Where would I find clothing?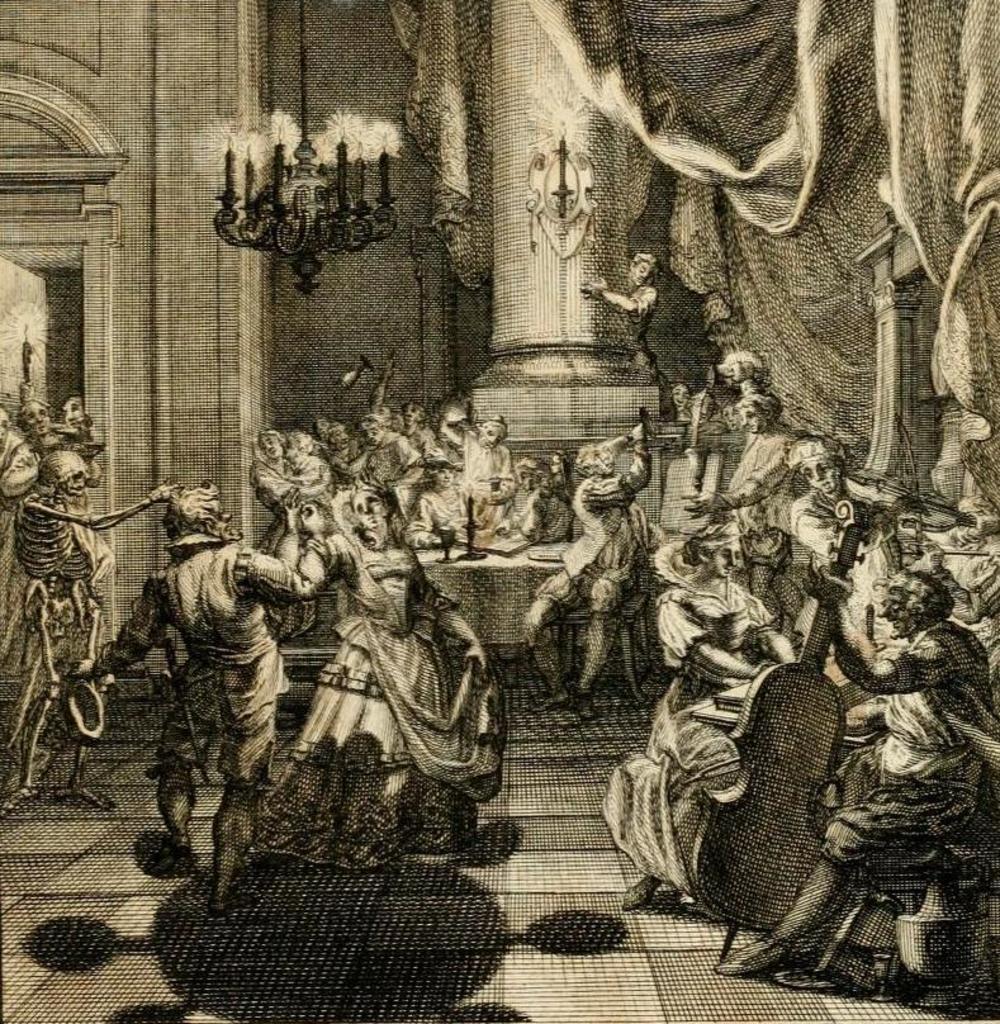
At (300, 523, 517, 798).
